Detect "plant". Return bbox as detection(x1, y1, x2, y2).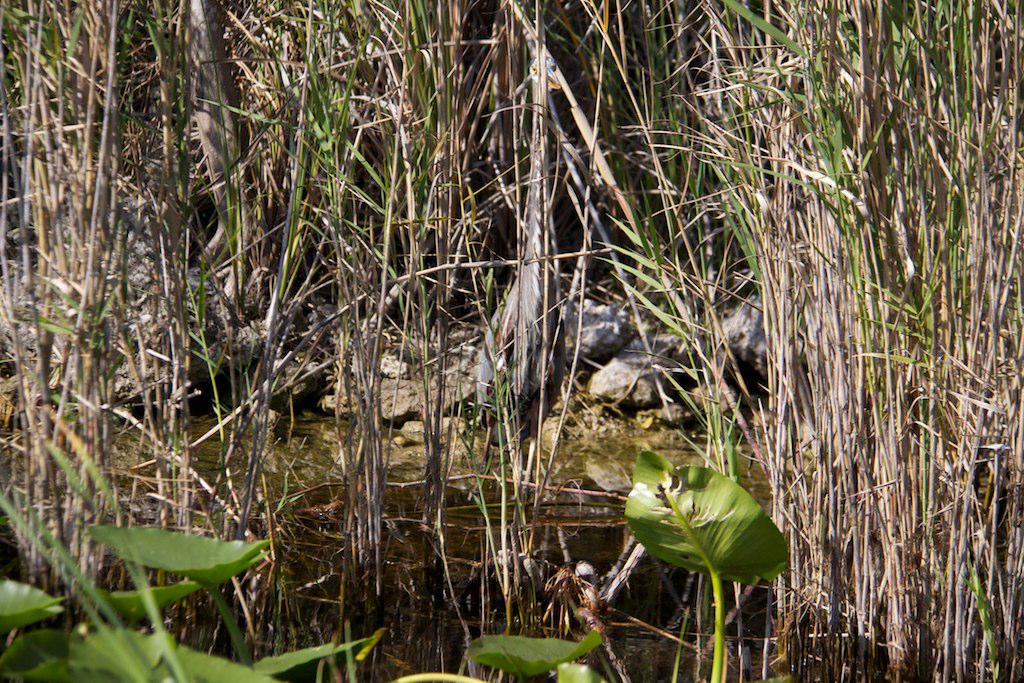
detection(21, 28, 998, 650).
